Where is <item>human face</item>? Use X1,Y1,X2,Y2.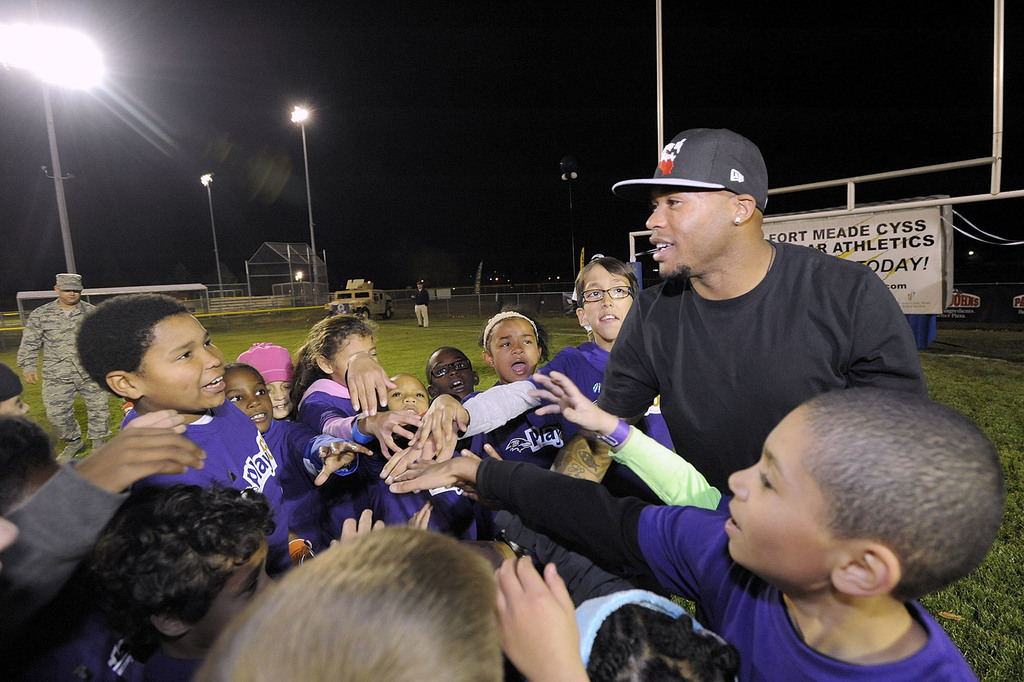
643,177,727,281.
